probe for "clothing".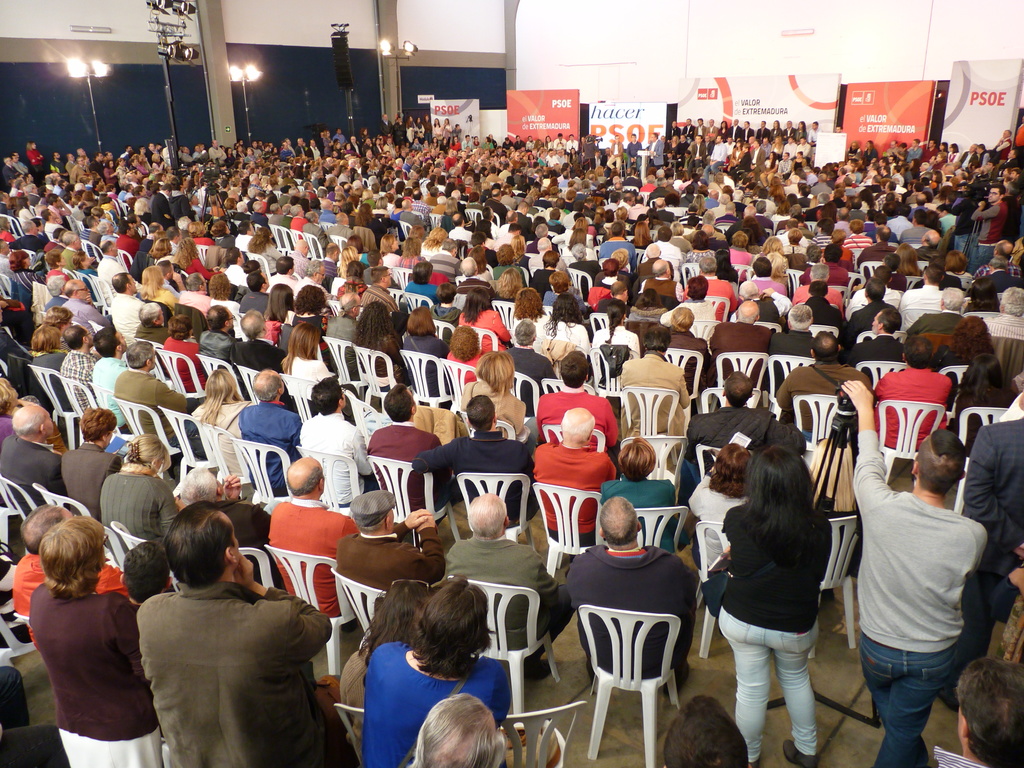
Probe result: <region>900, 220, 928, 252</region>.
